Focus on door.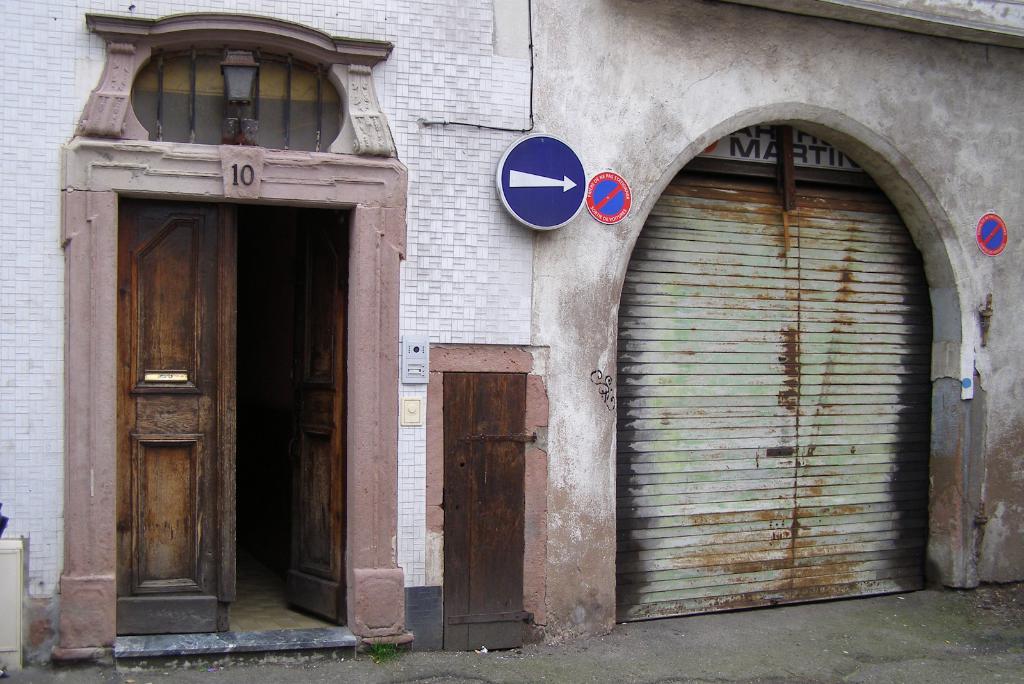
Focused at crop(283, 208, 346, 620).
